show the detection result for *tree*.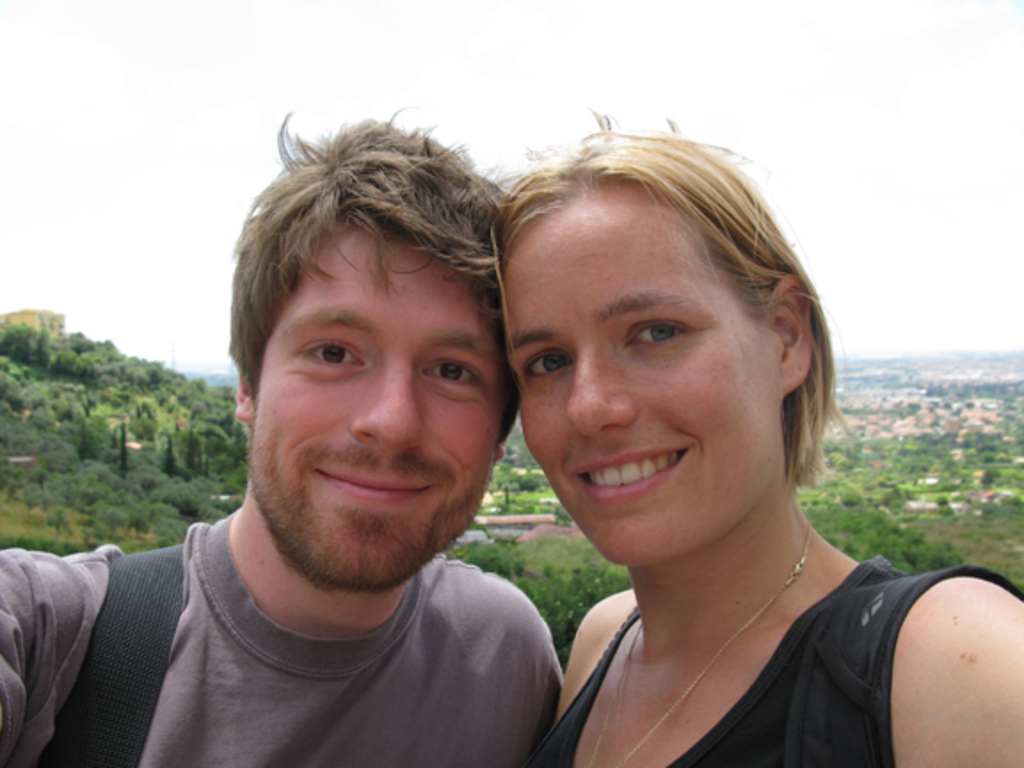
box(185, 428, 213, 478).
